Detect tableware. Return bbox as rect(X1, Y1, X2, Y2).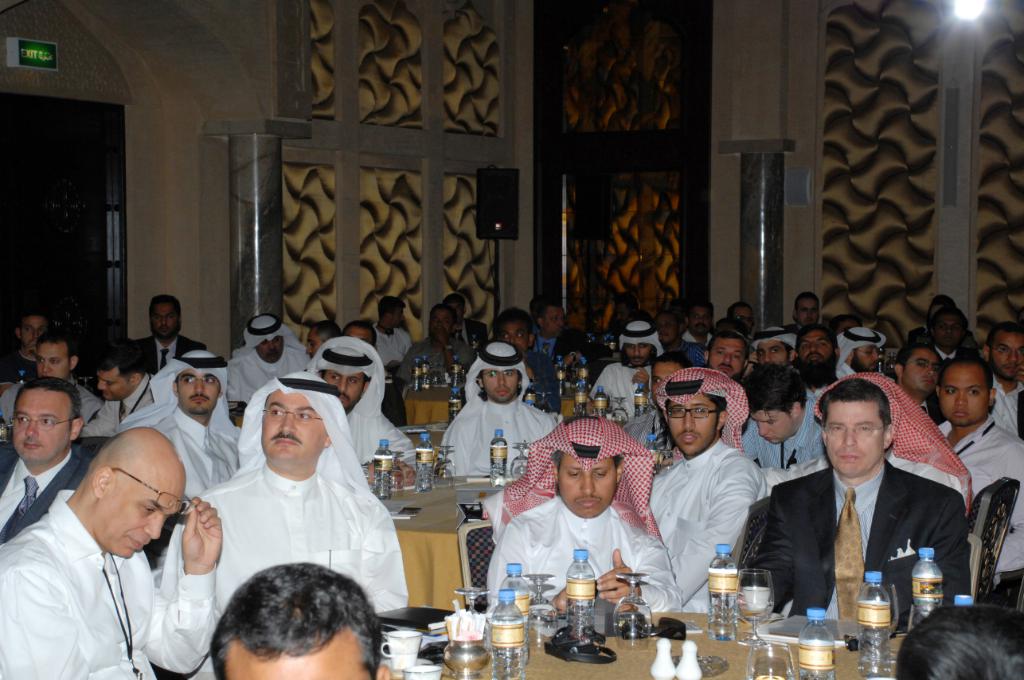
rect(508, 442, 530, 483).
